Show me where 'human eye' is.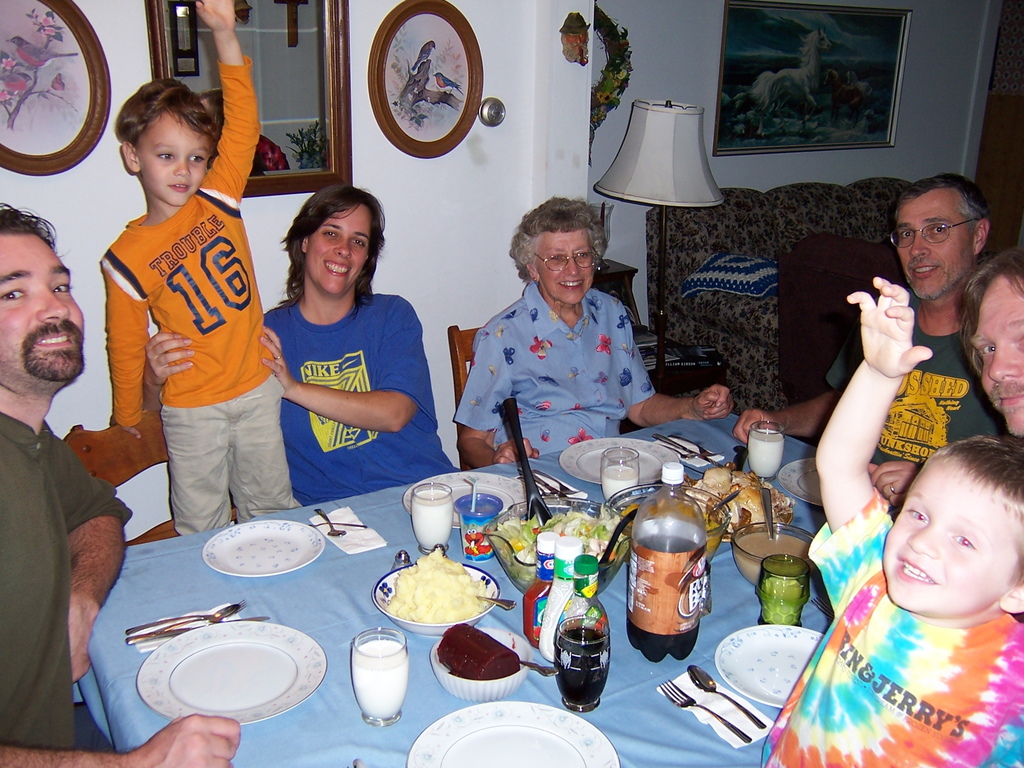
'human eye' is at box=[929, 221, 948, 241].
